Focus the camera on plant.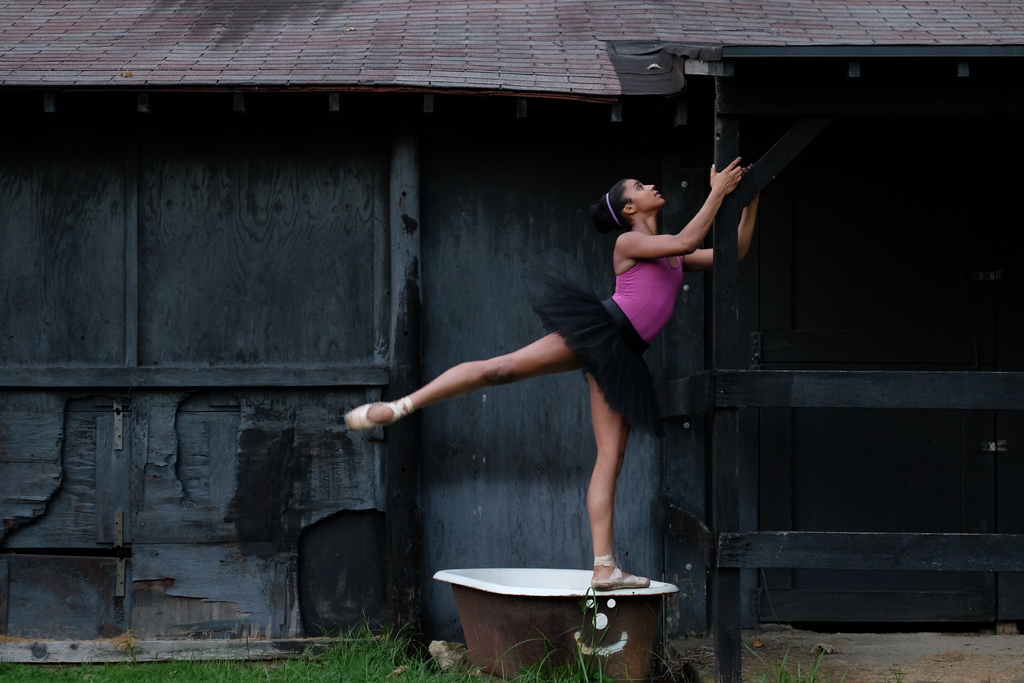
Focus region: (741,634,842,682).
